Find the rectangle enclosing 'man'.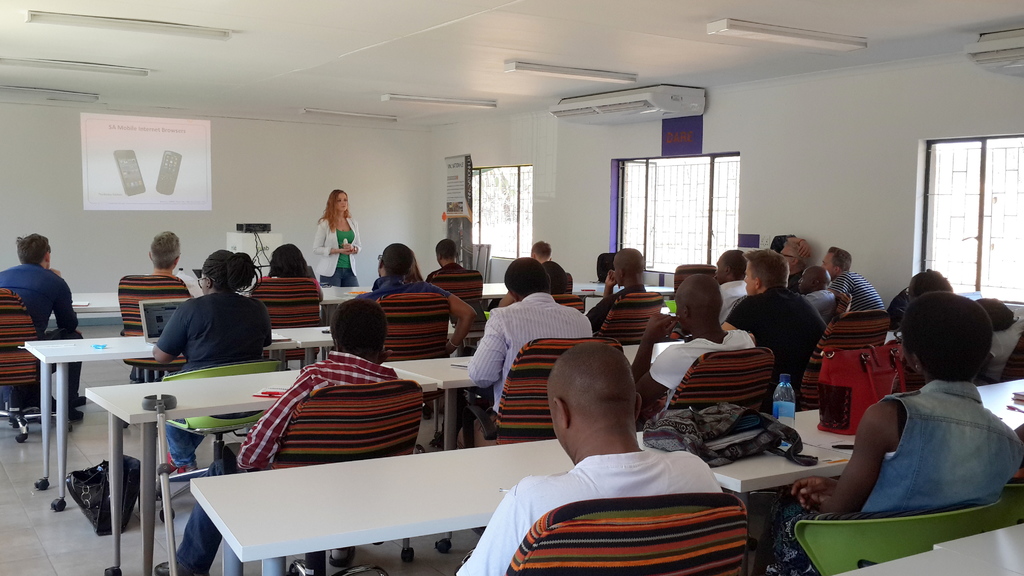
pyautogui.locateOnScreen(820, 243, 886, 323).
